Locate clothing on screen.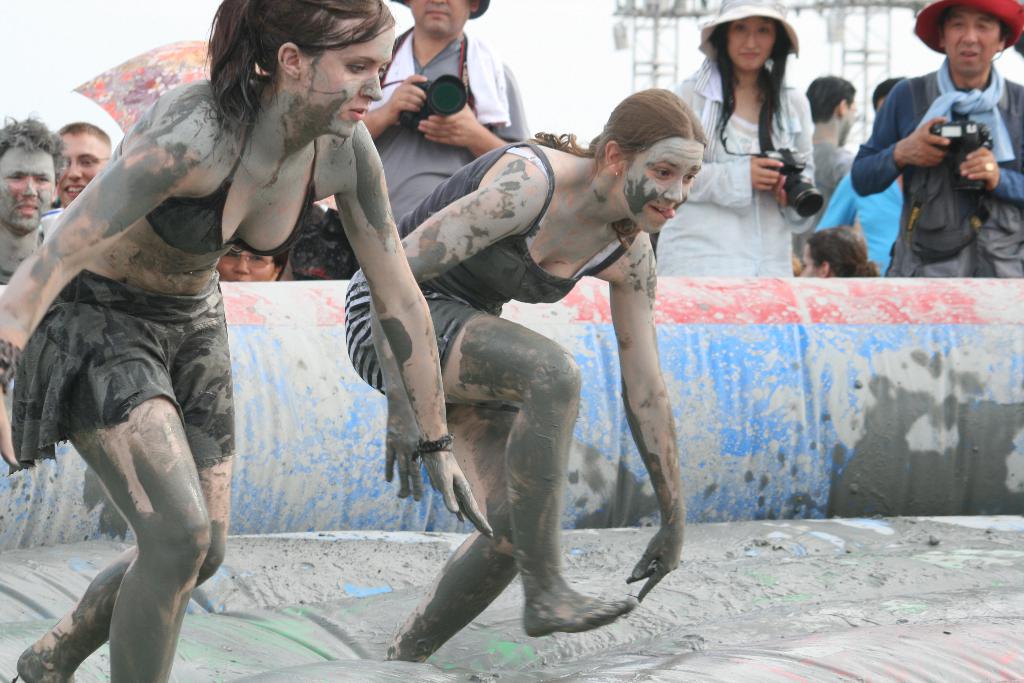
On screen at (x1=1, y1=267, x2=240, y2=473).
